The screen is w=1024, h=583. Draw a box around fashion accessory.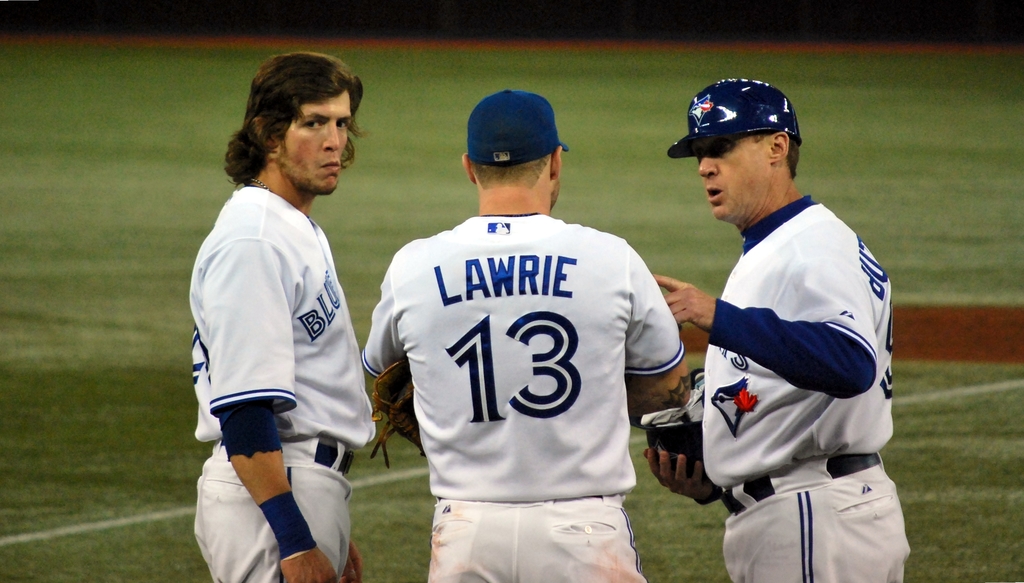
(721,456,882,513).
